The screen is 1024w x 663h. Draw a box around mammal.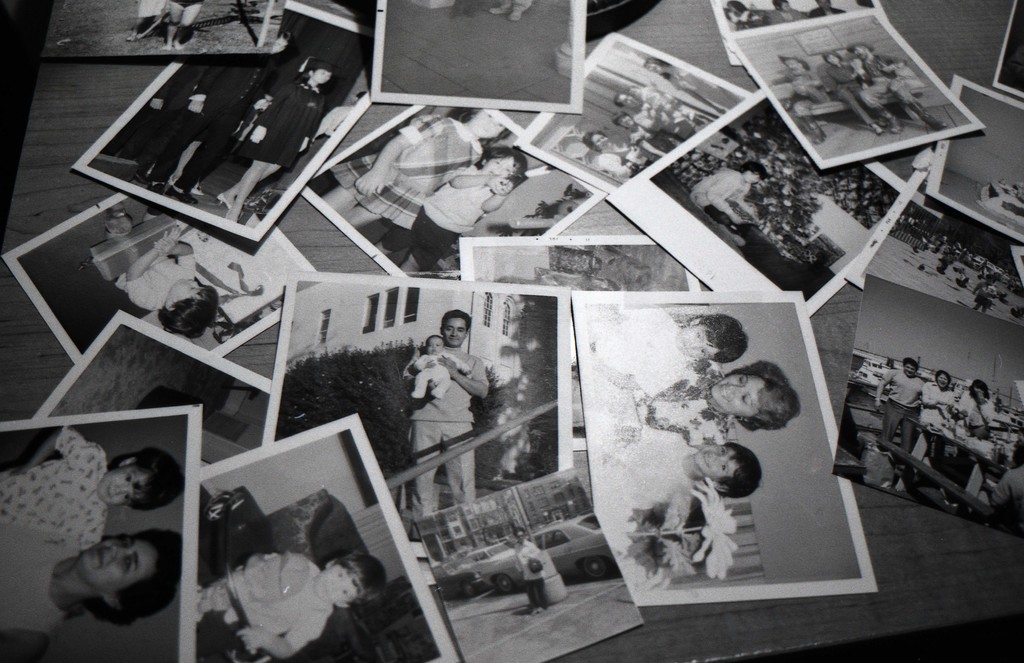
{"x1": 807, "y1": 0, "x2": 845, "y2": 15}.
